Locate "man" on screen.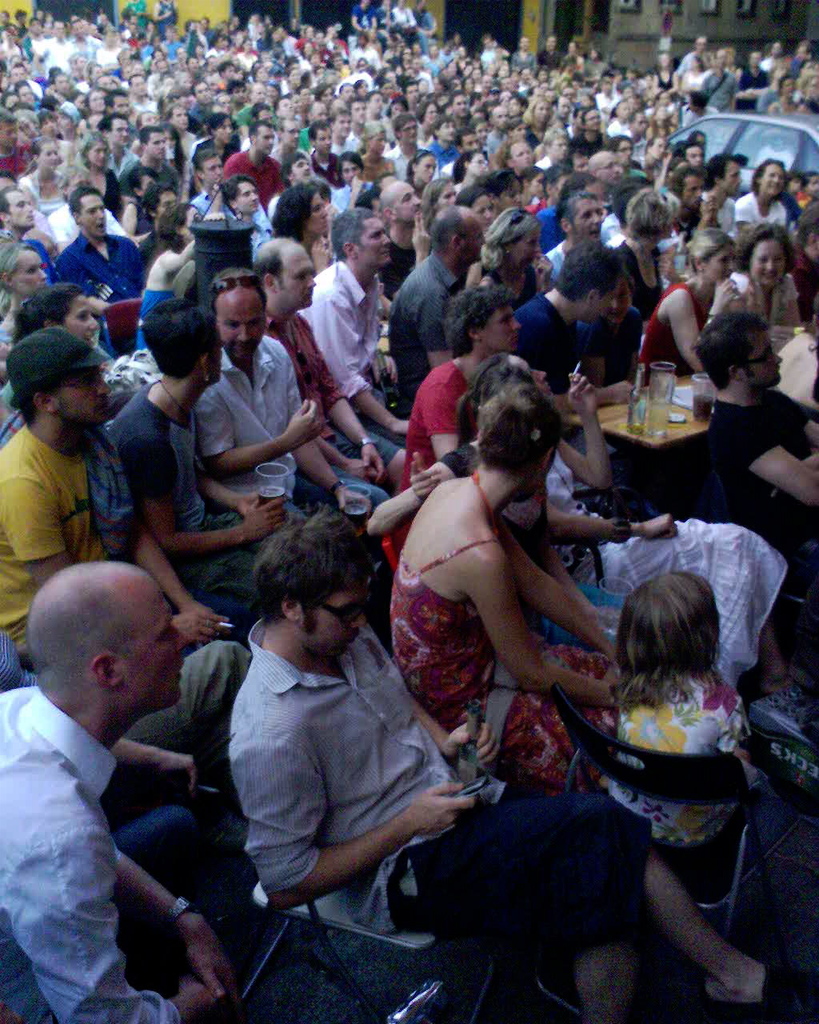
On screen at <bbox>699, 46, 738, 110</bbox>.
